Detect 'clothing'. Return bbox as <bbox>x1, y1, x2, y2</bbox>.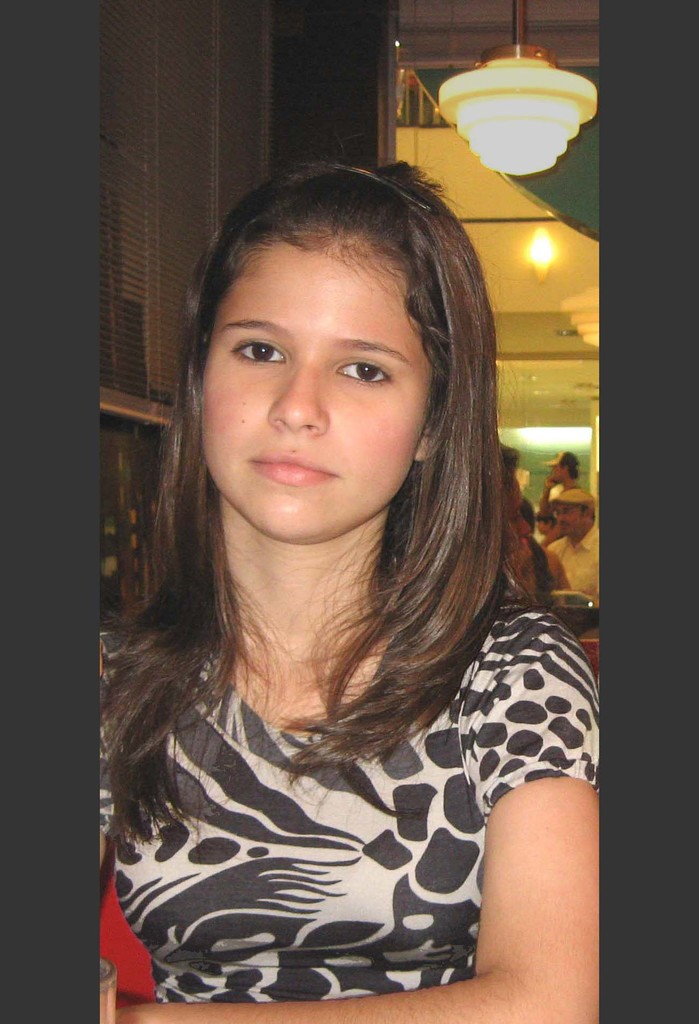
<bbox>547, 525, 596, 595</bbox>.
